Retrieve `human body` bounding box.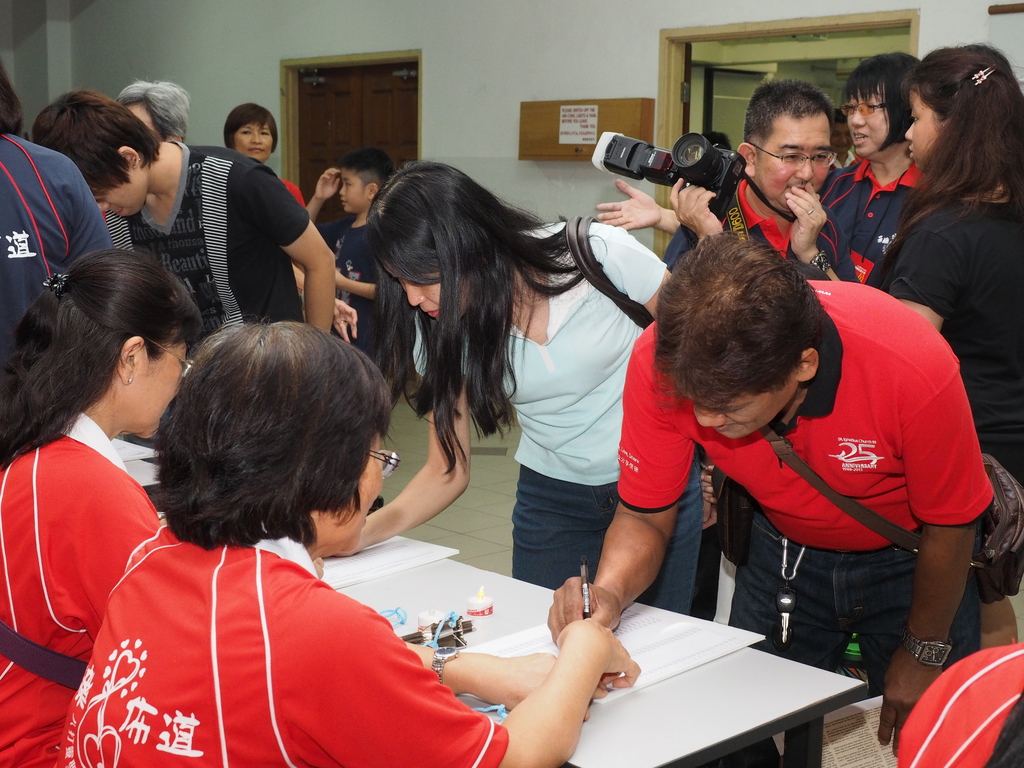
Bounding box: <box>820,156,913,283</box>.
